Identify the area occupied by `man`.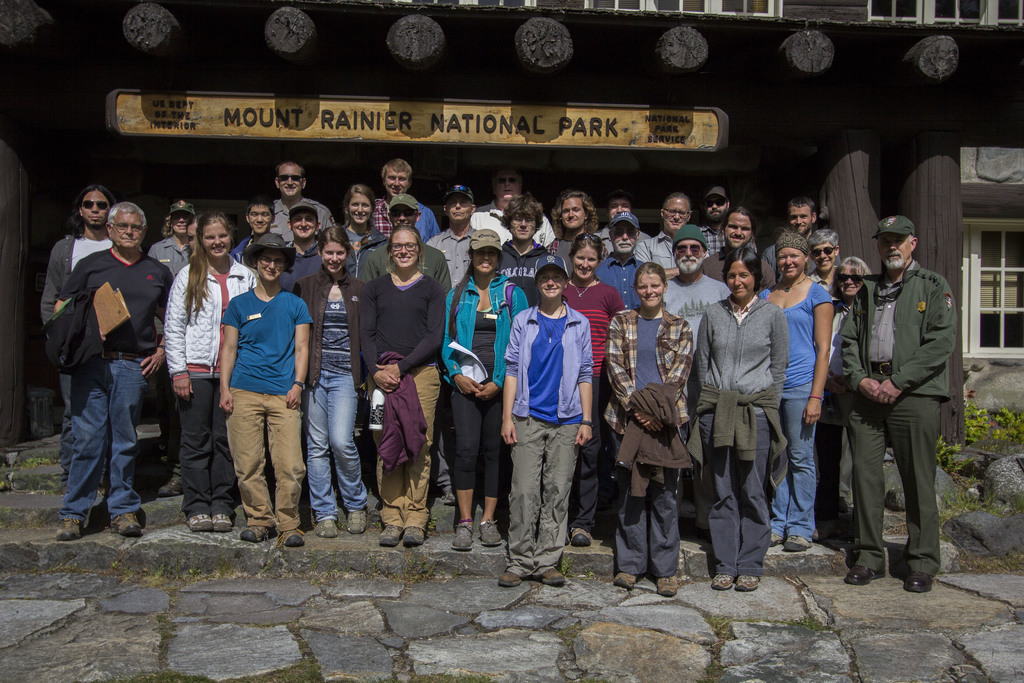
Area: 810,224,840,292.
